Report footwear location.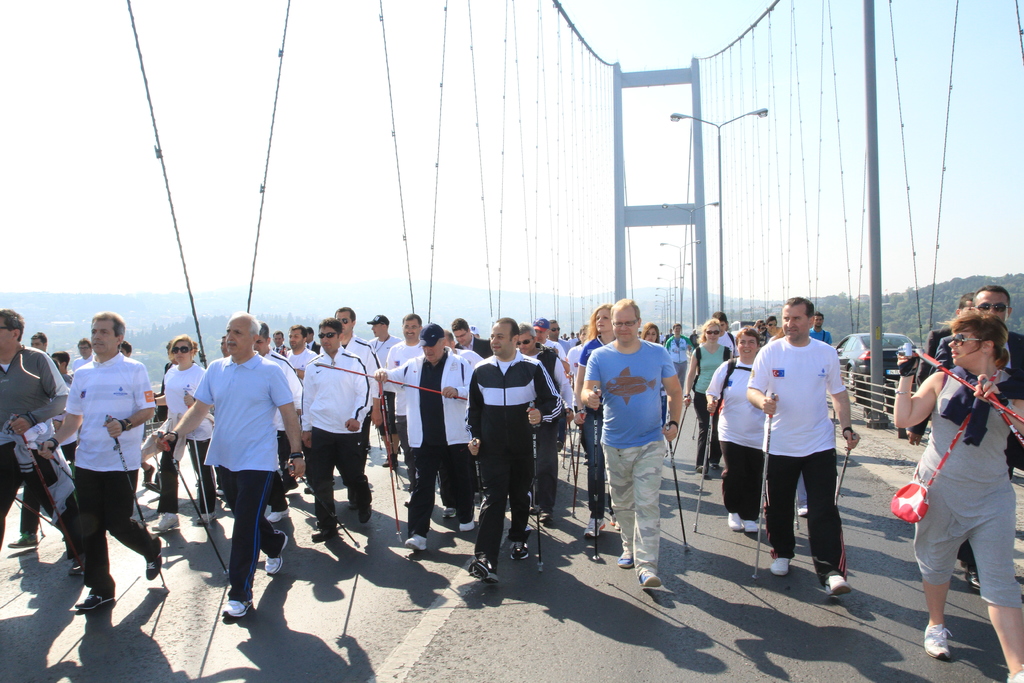
Report: 442, 506, 458, 521.
